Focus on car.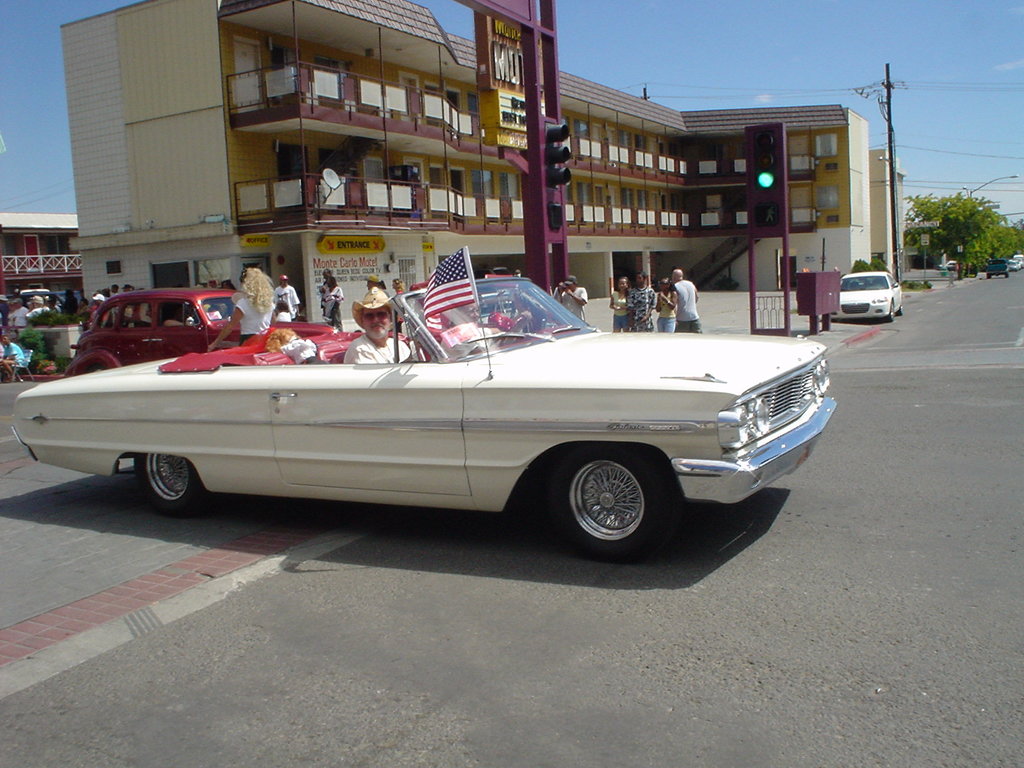
Focused at {"x1": 941, "y1": 260, "x2": 970, "y2": 278}.
